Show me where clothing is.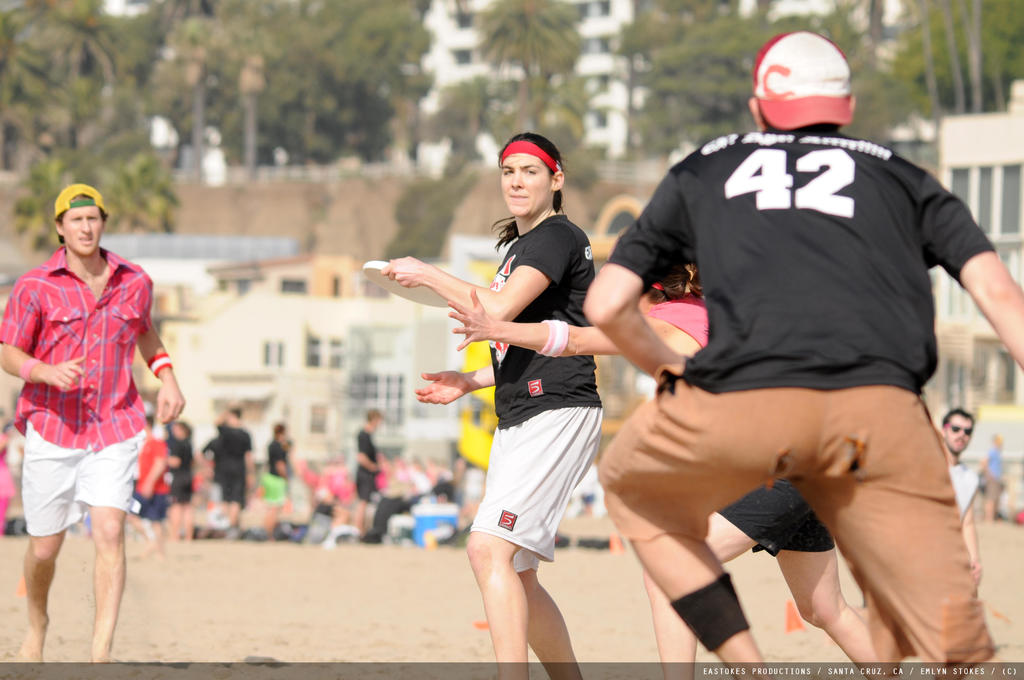
clothing is at [x1=467, y1=213, x2=582, y2=580].
